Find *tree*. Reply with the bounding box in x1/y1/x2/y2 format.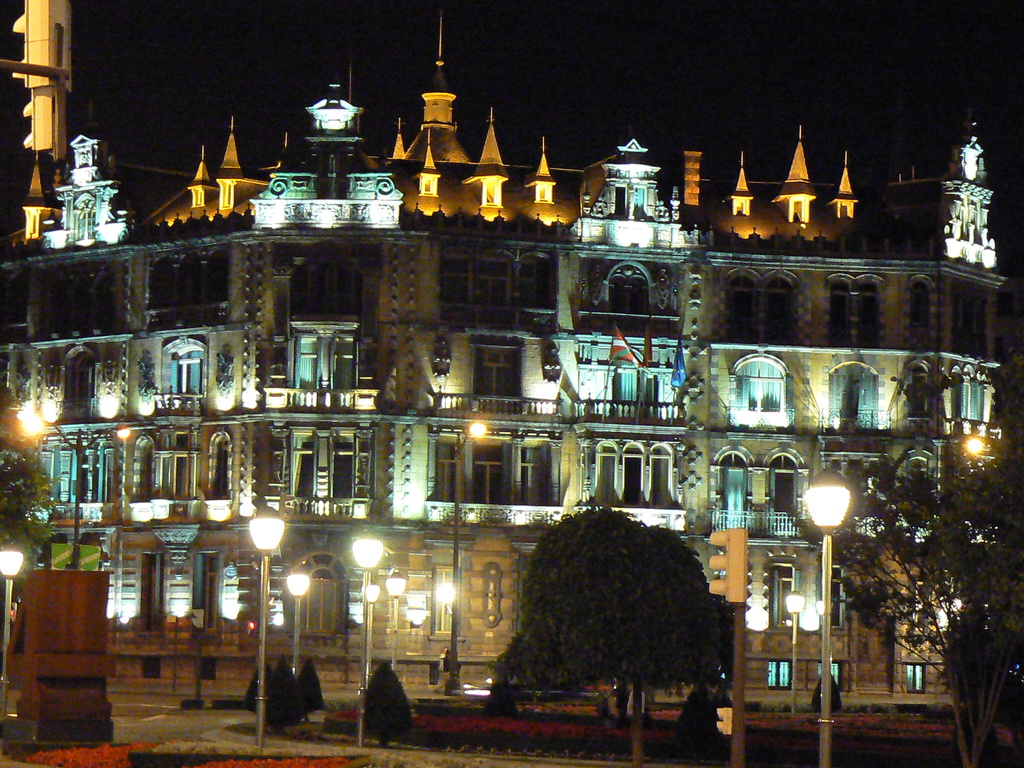
787/412/1023/767.
